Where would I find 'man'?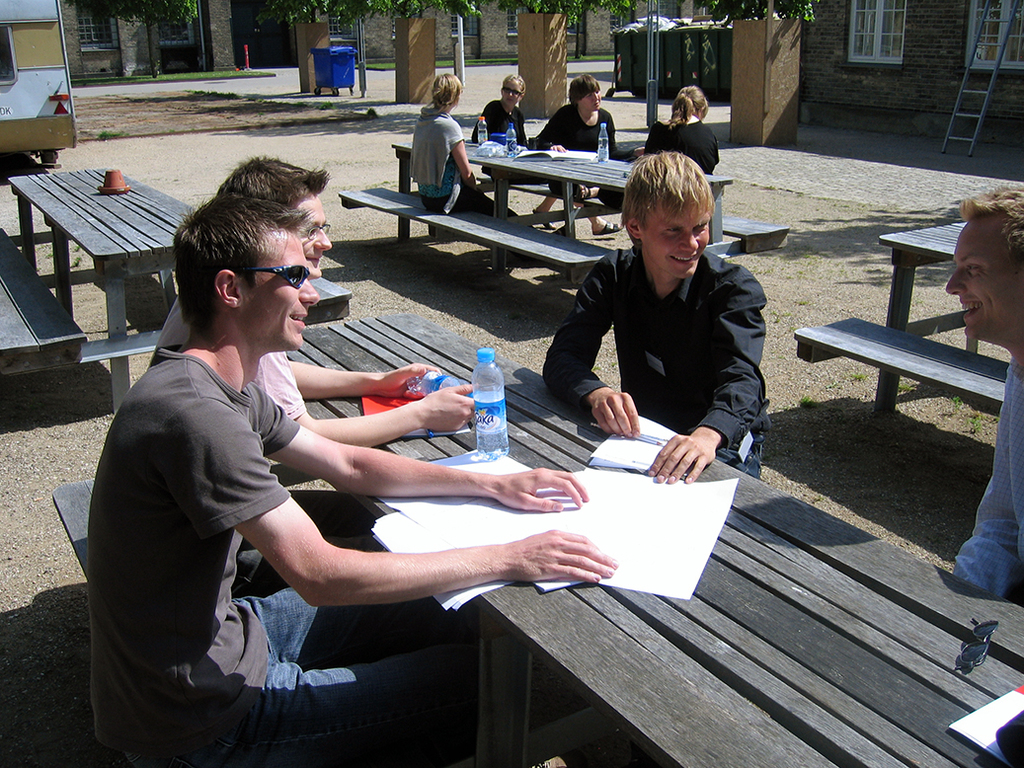
At box(541, 150, 770, 485).
